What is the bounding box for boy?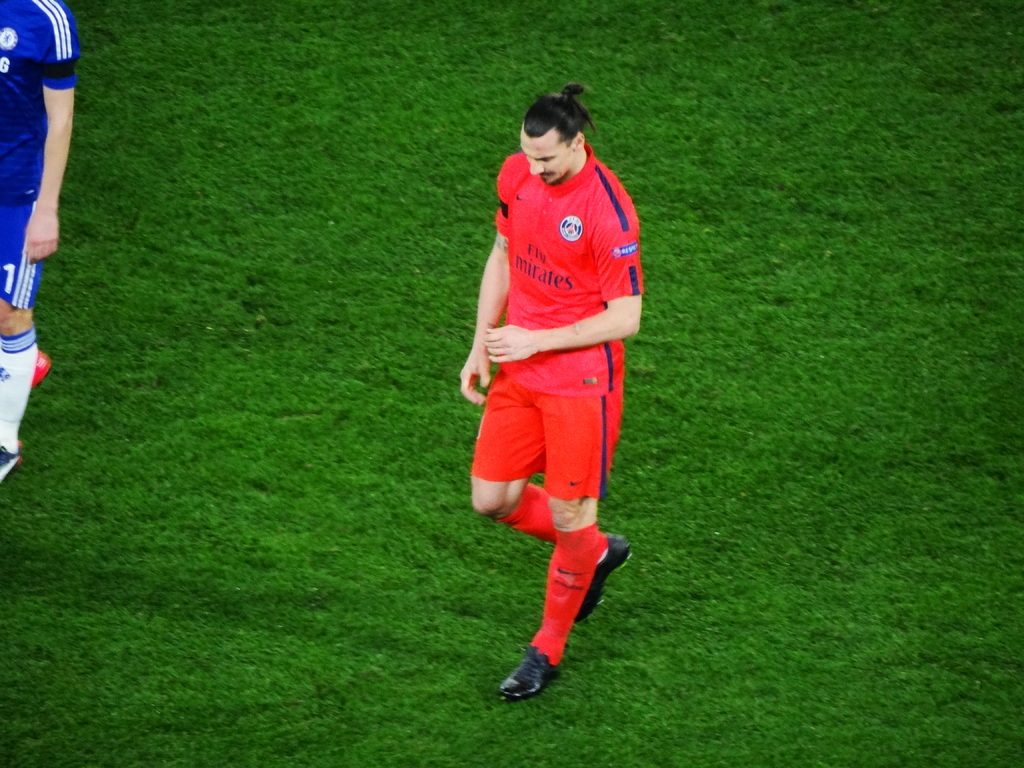
439/96/655/691.
